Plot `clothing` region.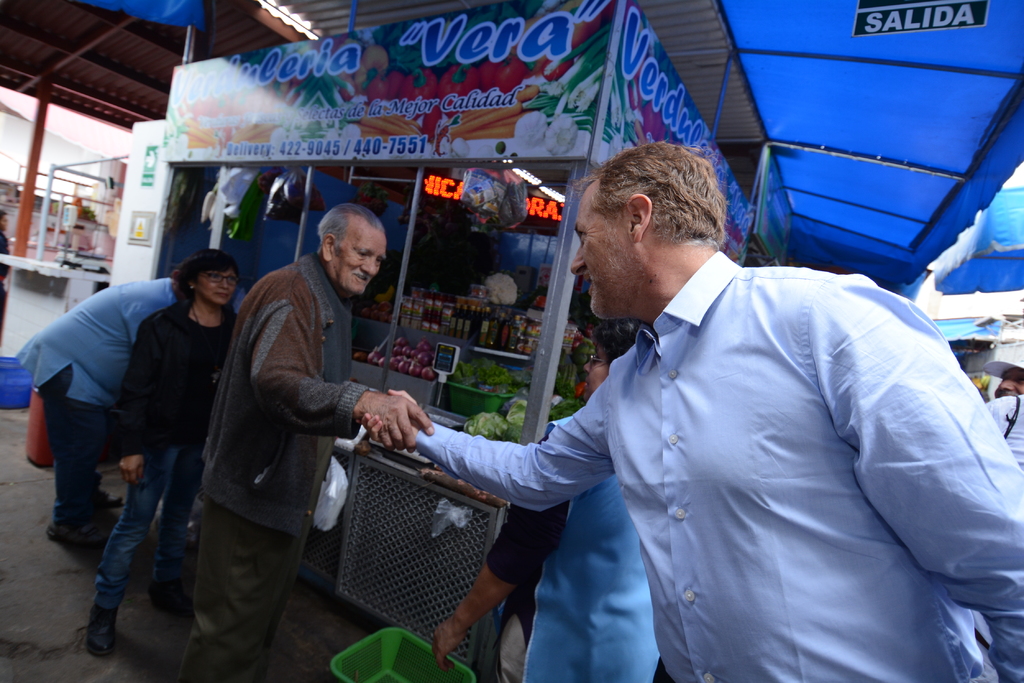
Plotted at {"x1": 465, "y1": 234, "x2": 973, "y2": 678}.
